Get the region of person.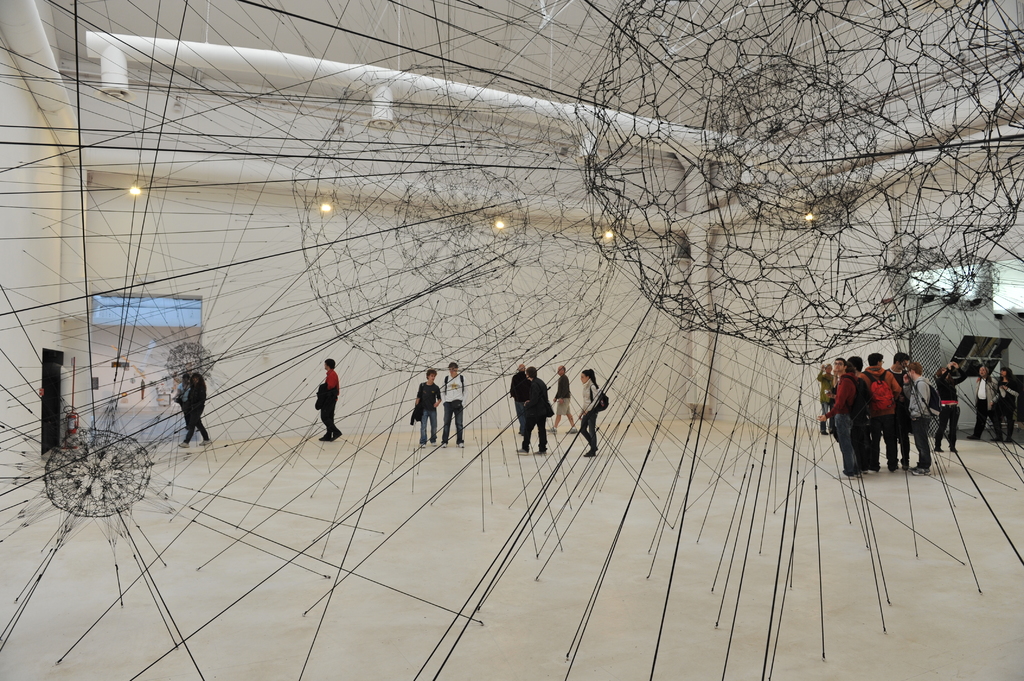
x1=317, y1=355, x2=342, y2=443.
